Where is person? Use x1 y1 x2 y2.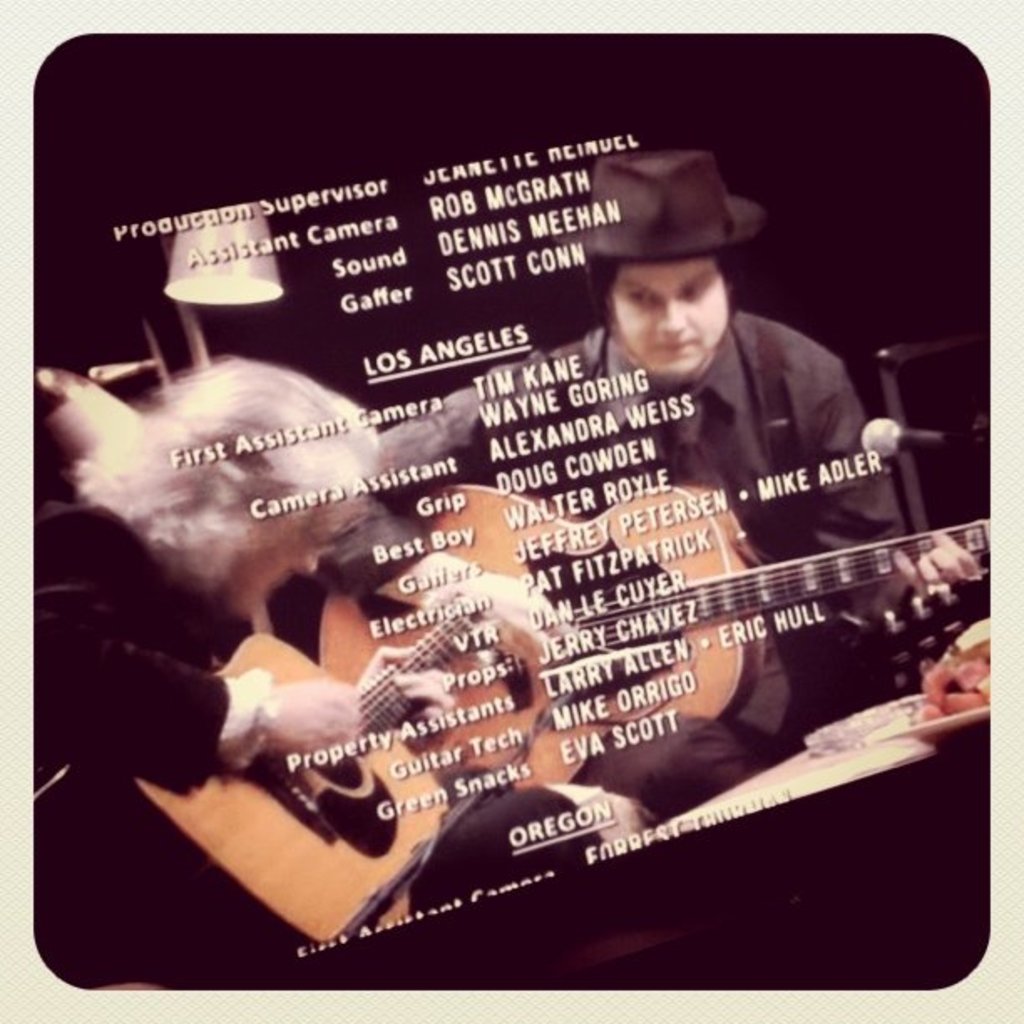
341 152 994 843.
